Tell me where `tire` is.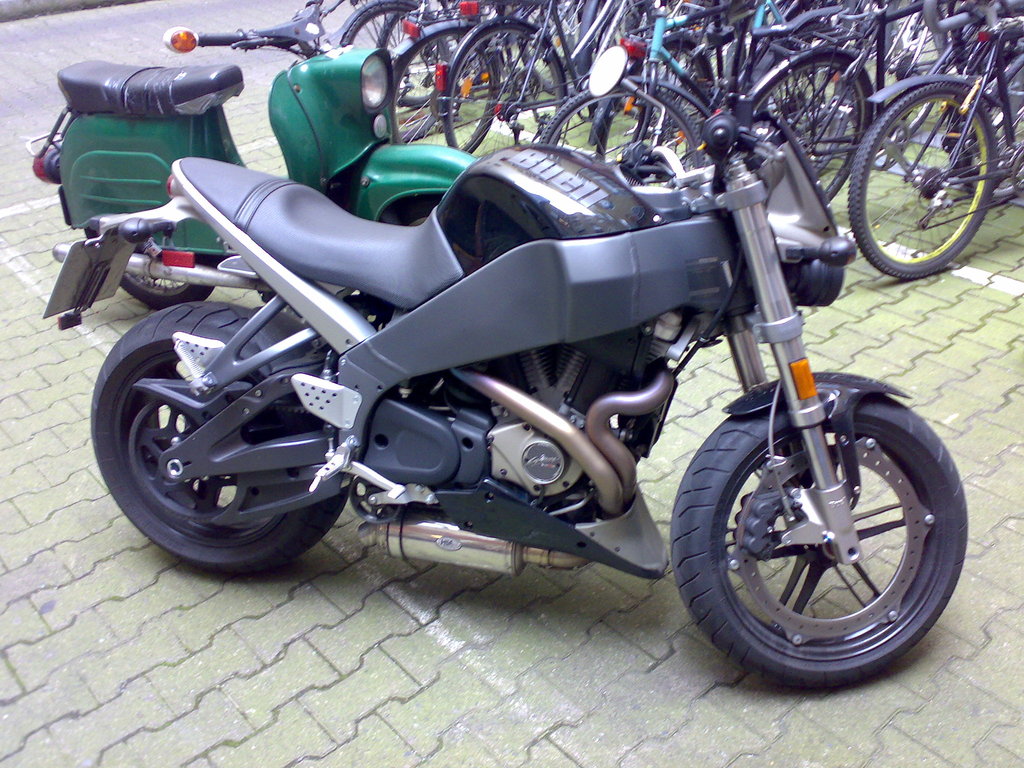
`tire` is at box=[670, 372, 952, 692].
